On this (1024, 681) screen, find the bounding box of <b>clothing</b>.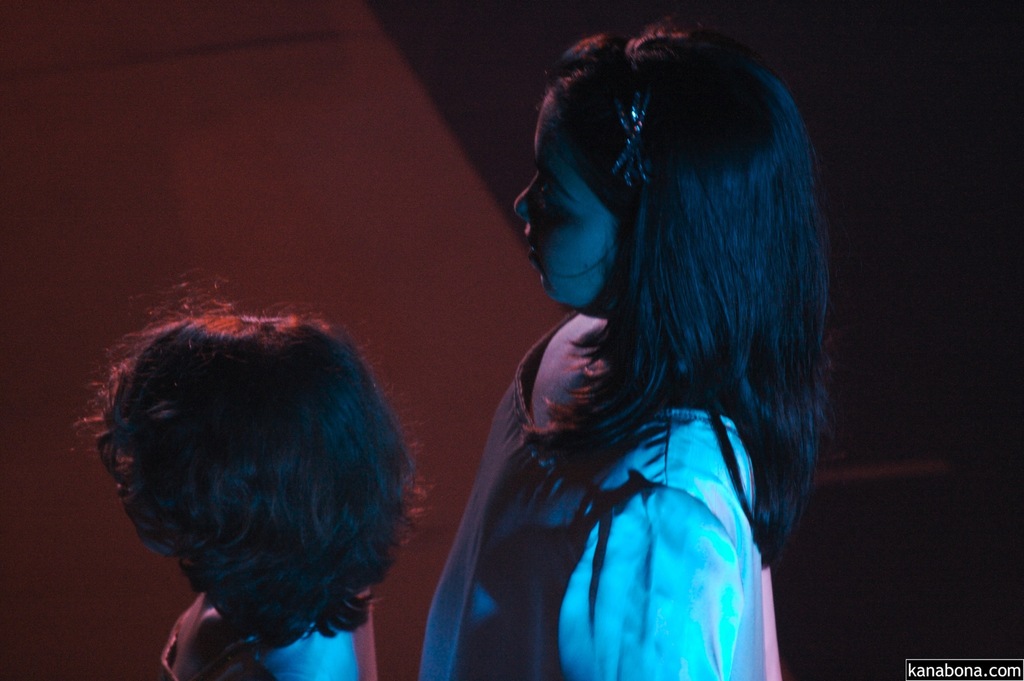
Bounding box: (left=157, top=597, right=383, bottom=680).
